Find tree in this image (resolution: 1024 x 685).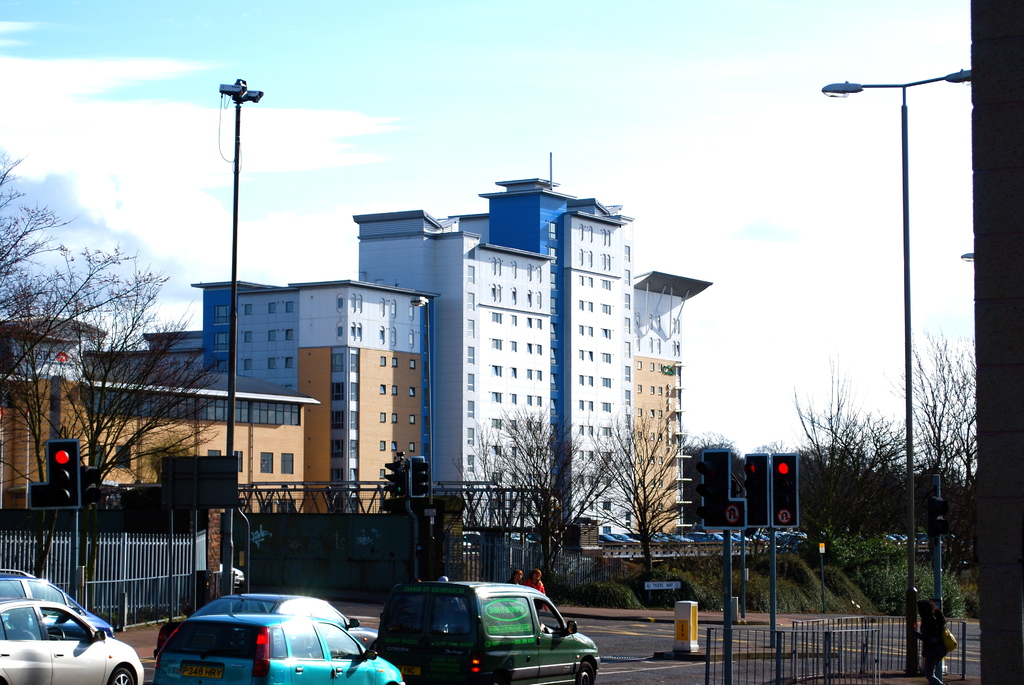
[left=566, top=407, right=687, bottom=576].
